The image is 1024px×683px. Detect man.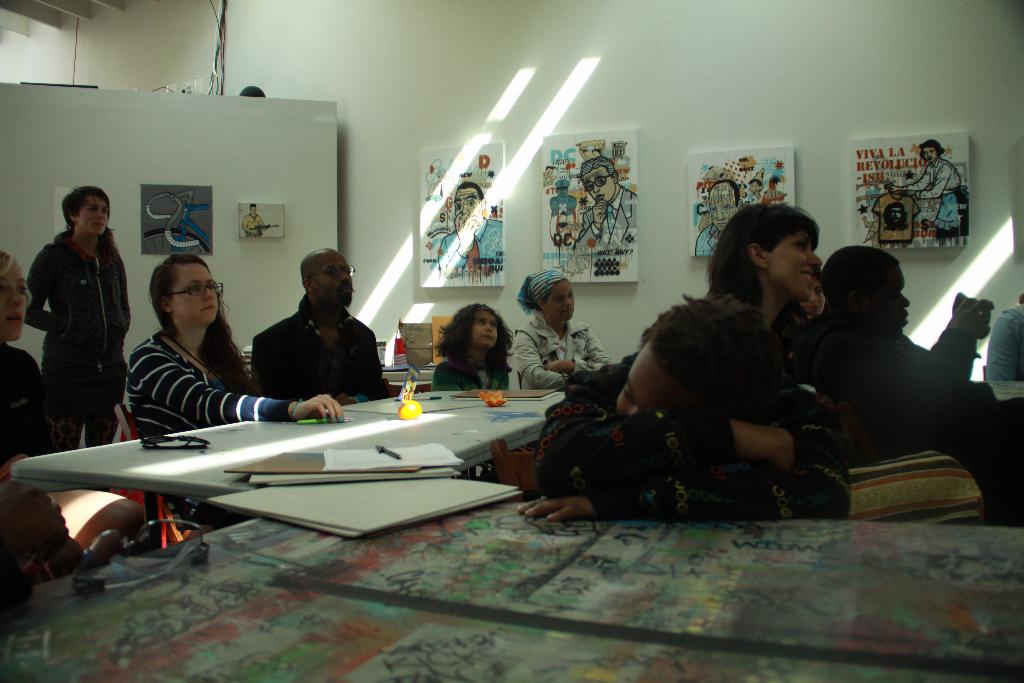
Detection: {"x1": 795, "y1": 243, "x2": 997, "y2": 418}.
